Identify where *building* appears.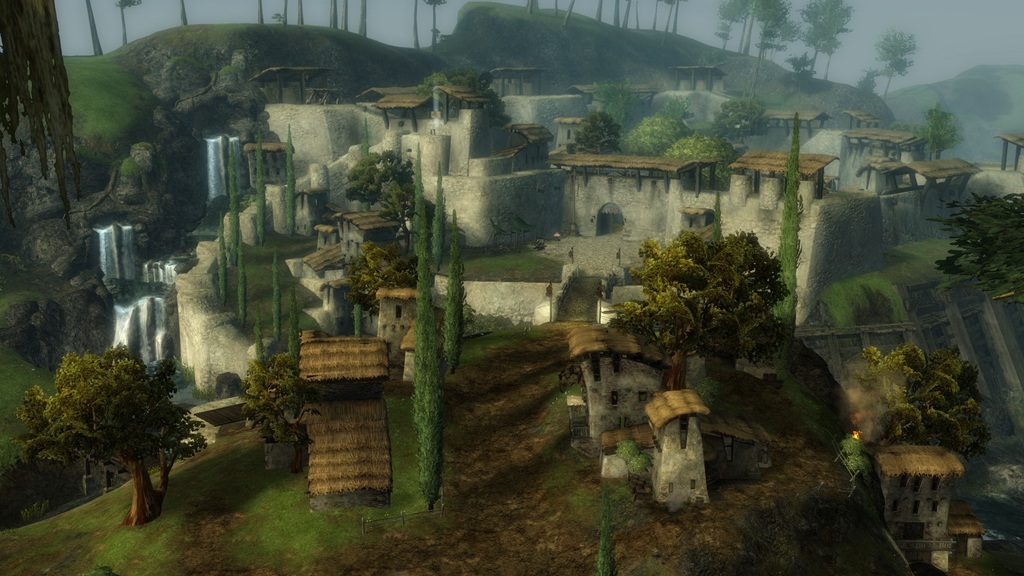
Appears at <box>367,78,466,120</box>.
